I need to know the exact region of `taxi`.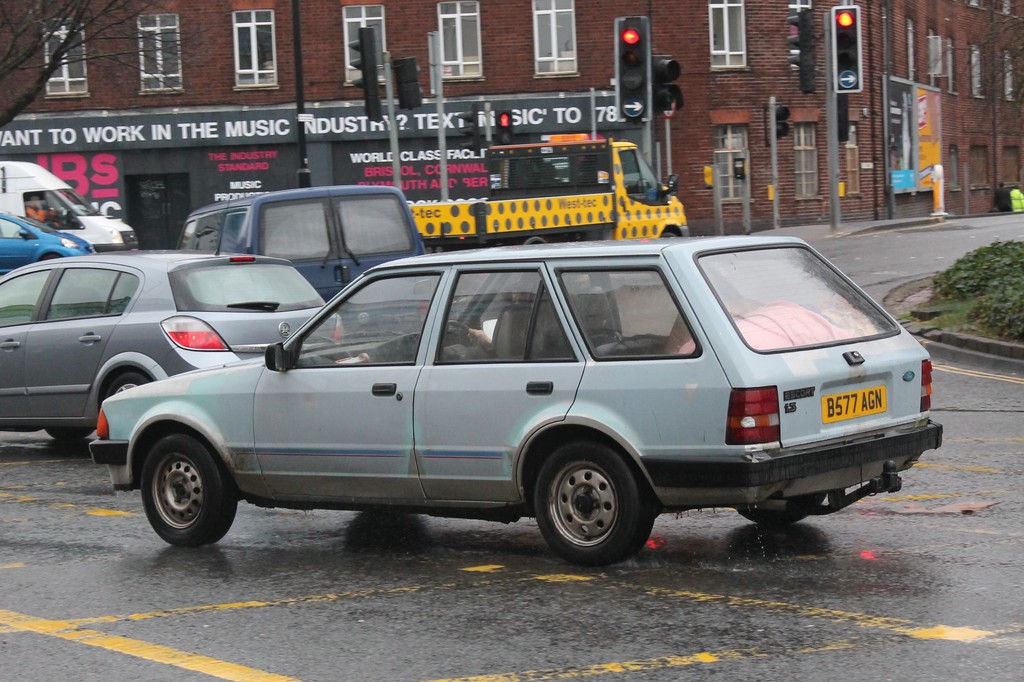
Region: l=98, t=240, r=886, b=571.
